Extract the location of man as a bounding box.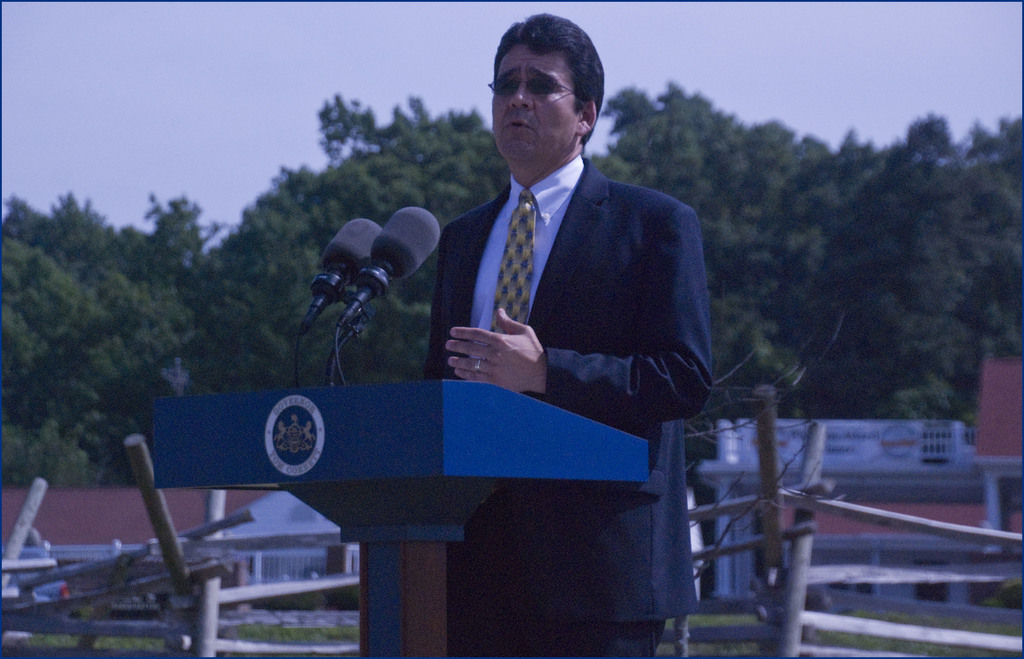
x1=335 y1=64 x2=730 y2=524.
